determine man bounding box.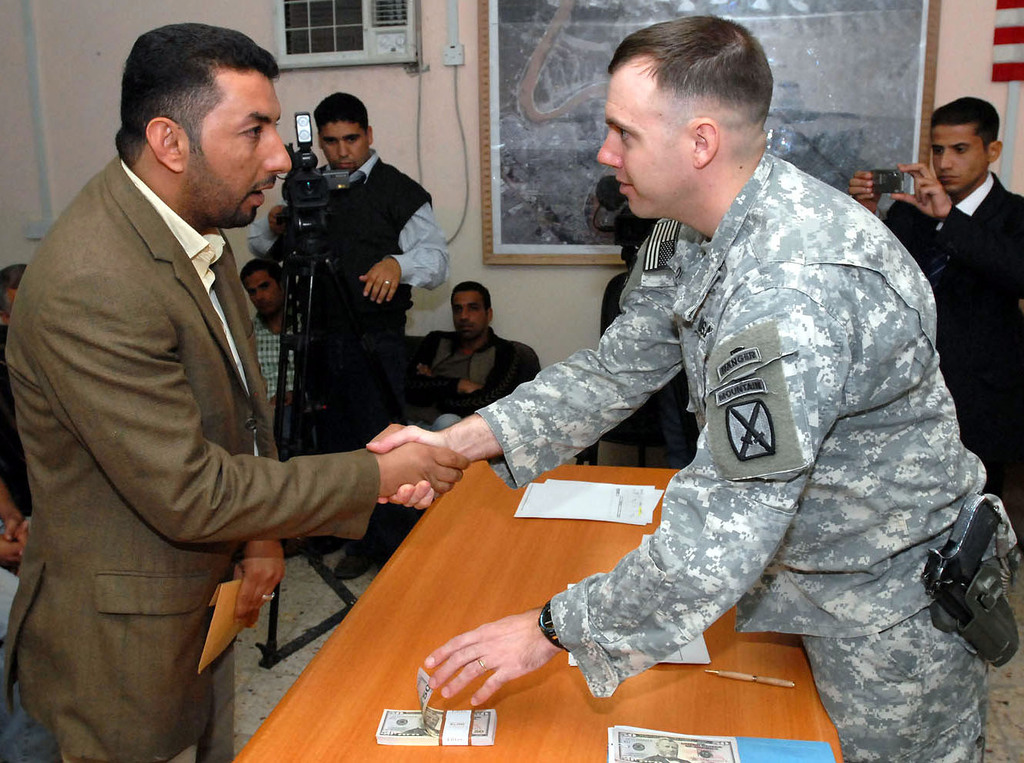
Determined: 365, 14, 1023, 762.
